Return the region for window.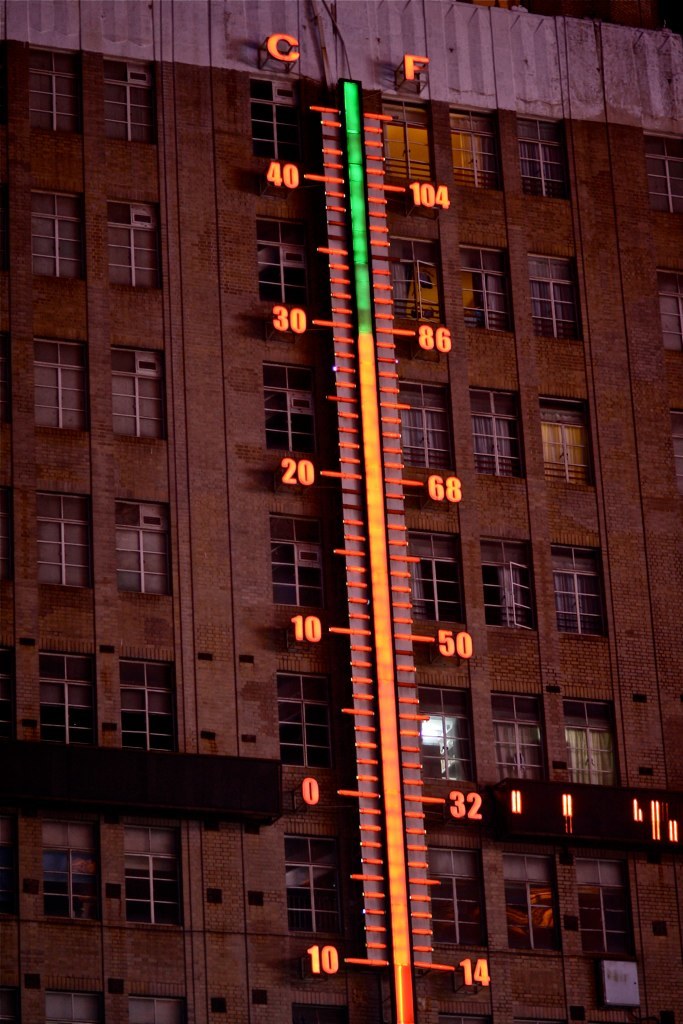
{"x1": 533, "y1": 391, "x2": 599, "y2": 489}.
